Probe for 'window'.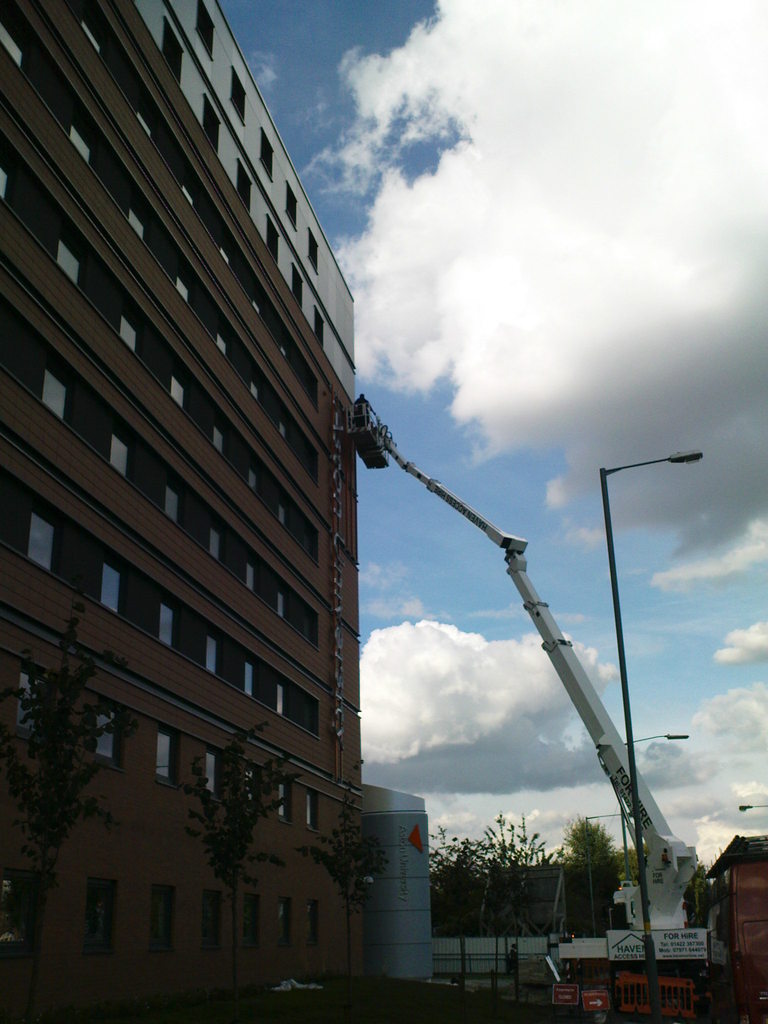
Probe result: select_region(315, 310, 329, 349).
